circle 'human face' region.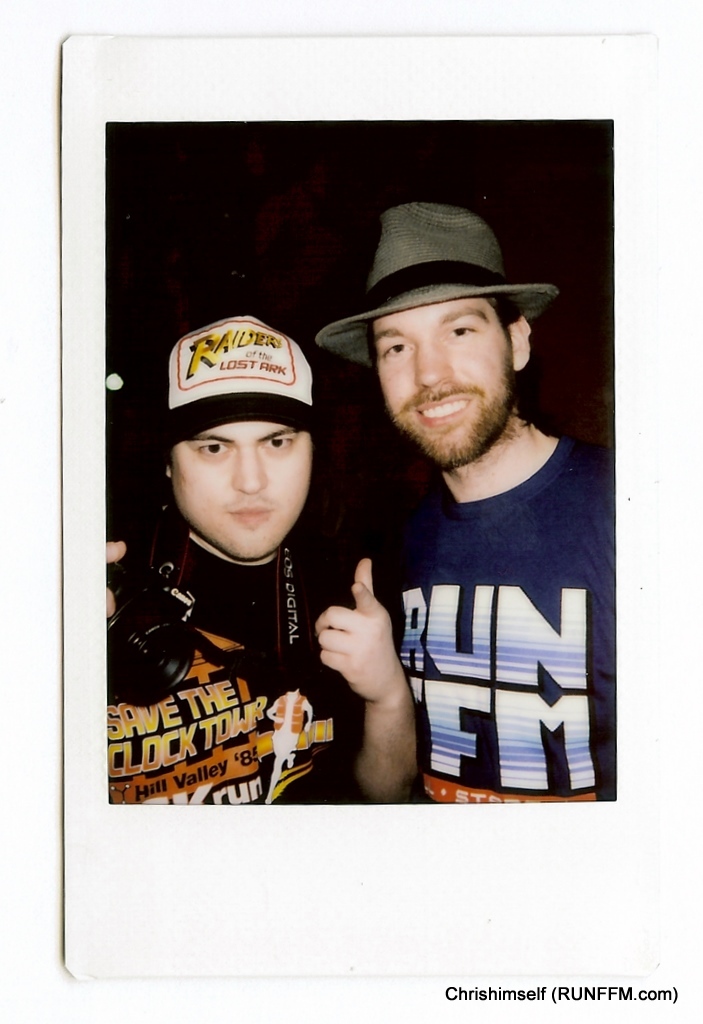
Region: select_region(373, 290, 509, 462).
